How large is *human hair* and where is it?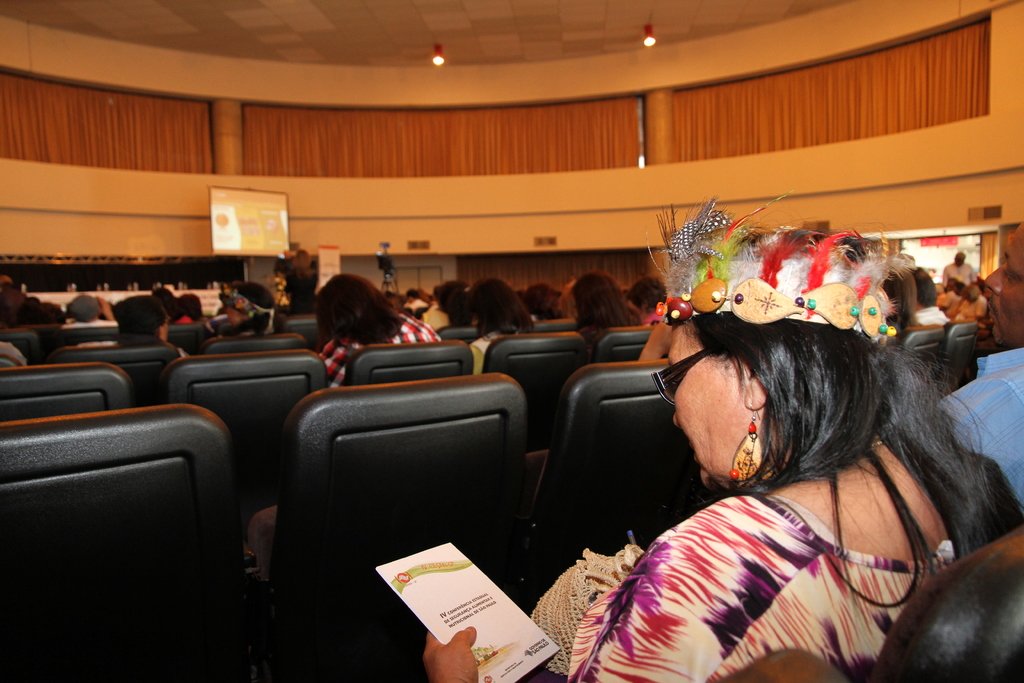
Bounding box: bbox=(573, 267, 634, 335).
